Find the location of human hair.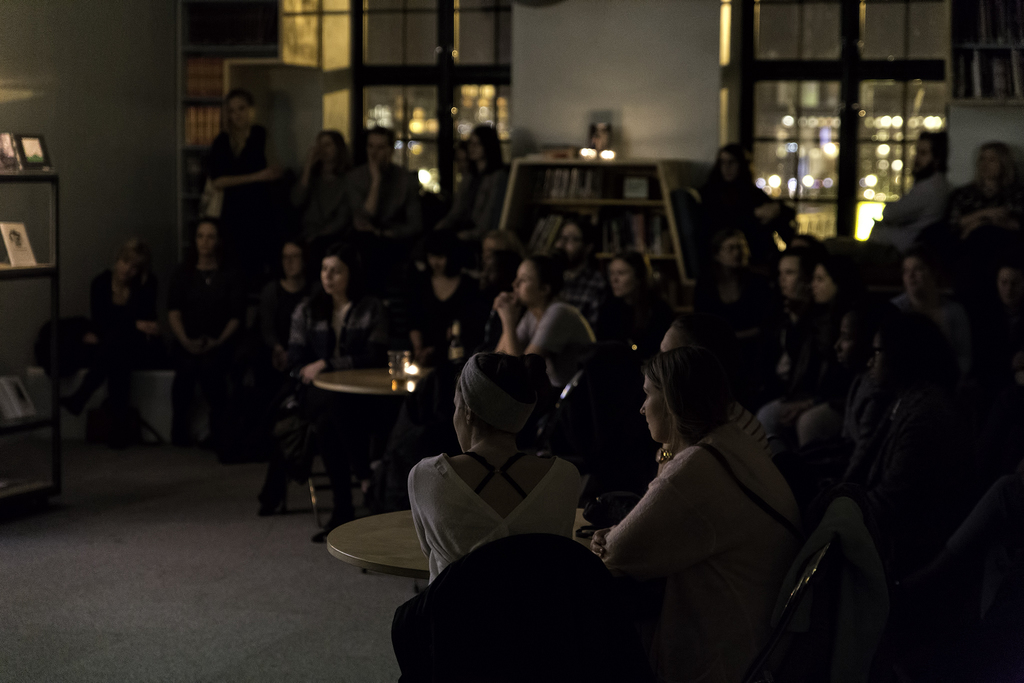
Location: l=223, t=88, r=259, b=117.
